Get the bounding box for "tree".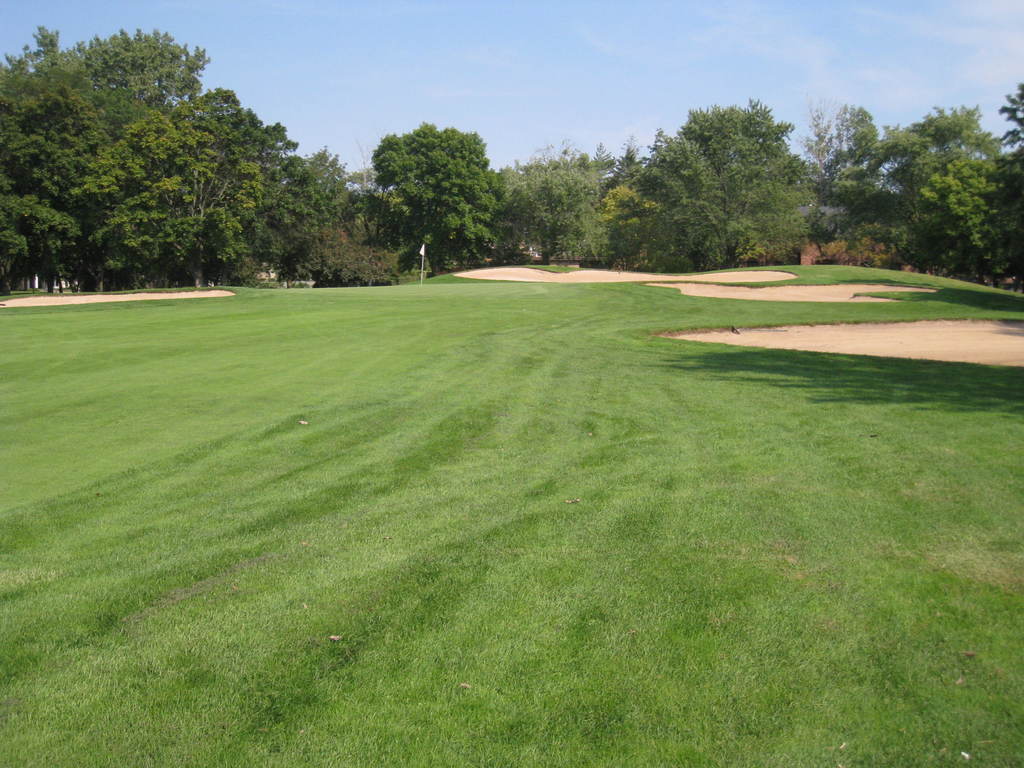
103/23/222/310.
